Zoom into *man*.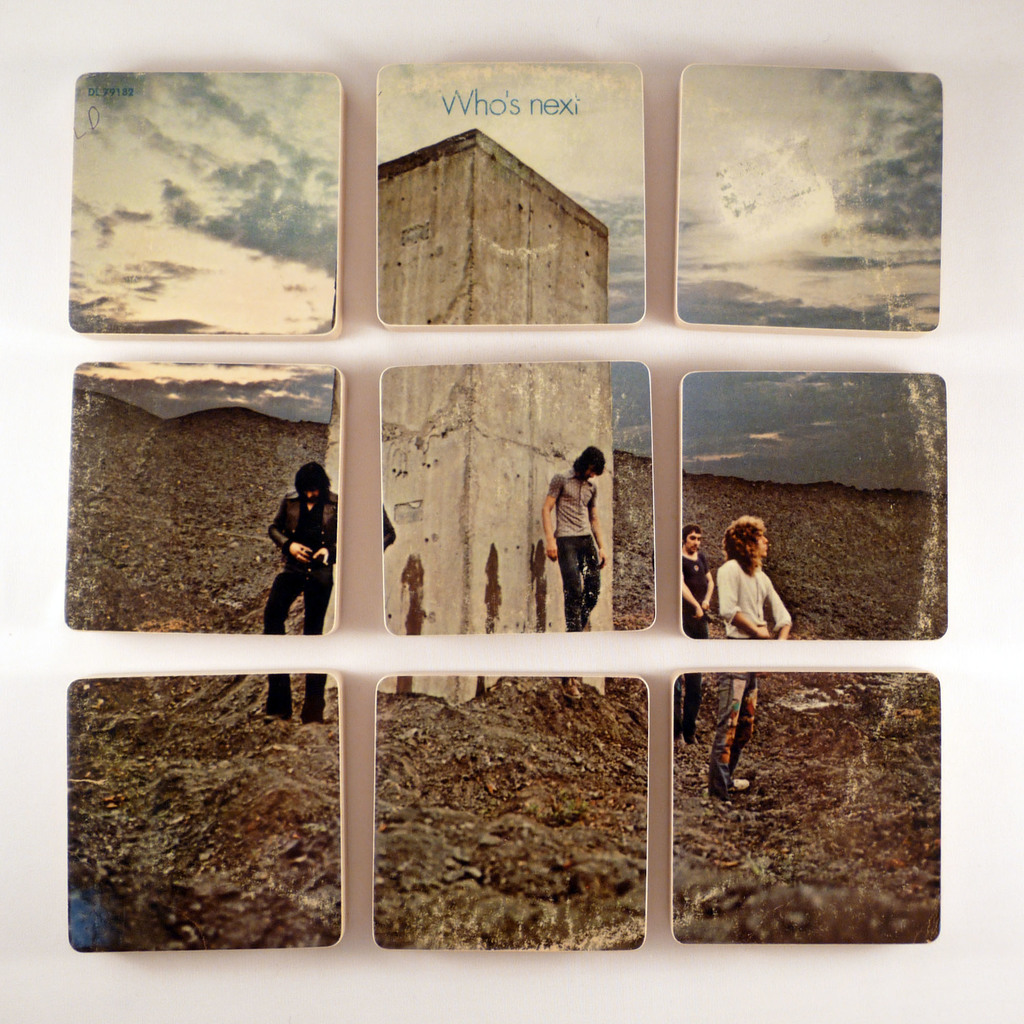
Zoom target: box=[527, 451, 617, 618].
